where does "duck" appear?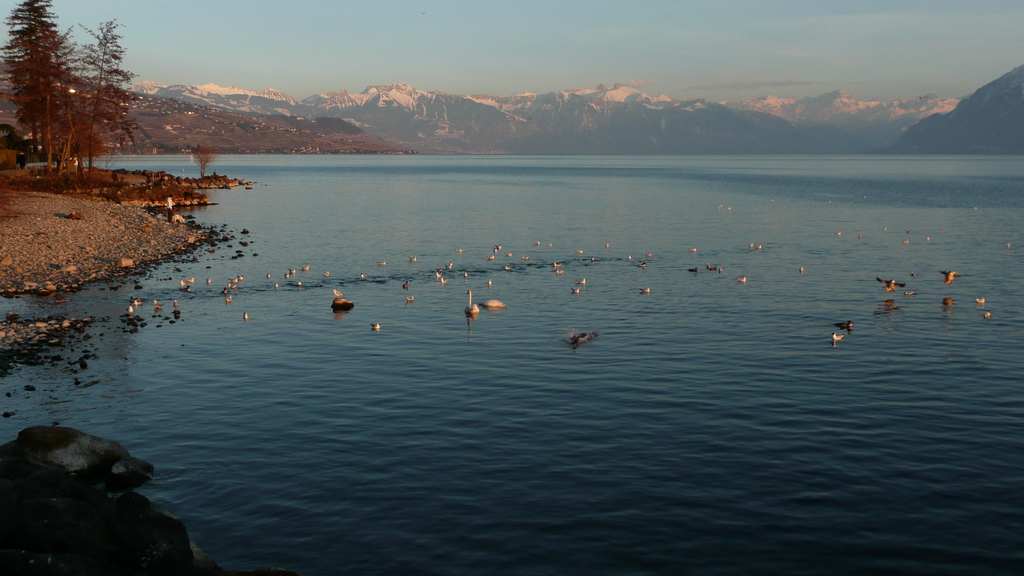
Appears at rect(630, 250, 632, 259).
